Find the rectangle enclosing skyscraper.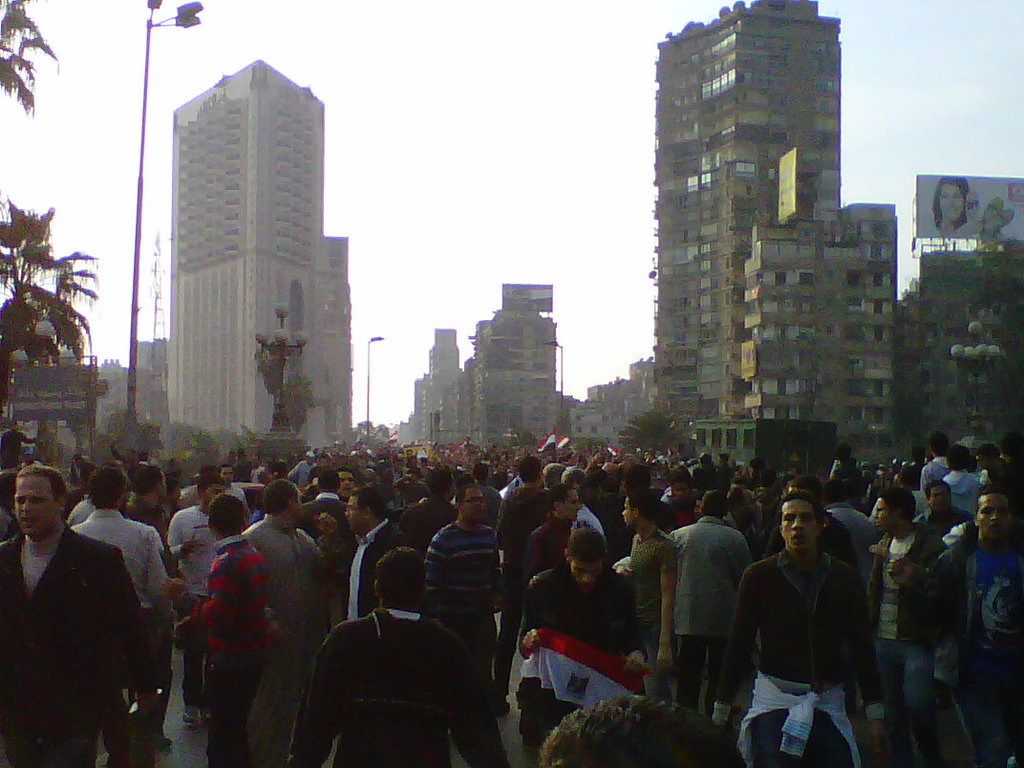
743/193/907/443.
